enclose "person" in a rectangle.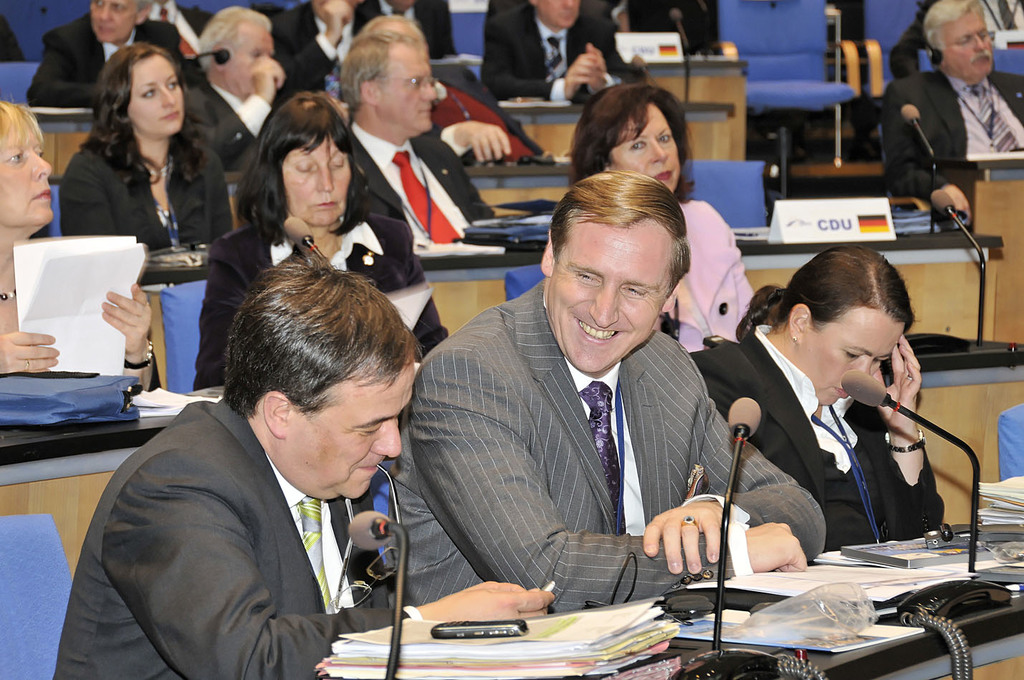
bbox=(56, 262, 553, 679).
